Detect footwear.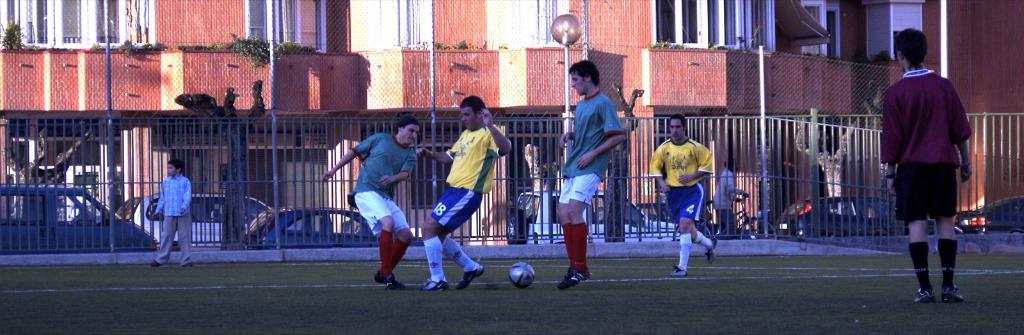
Detected at 705 240 716 261.
